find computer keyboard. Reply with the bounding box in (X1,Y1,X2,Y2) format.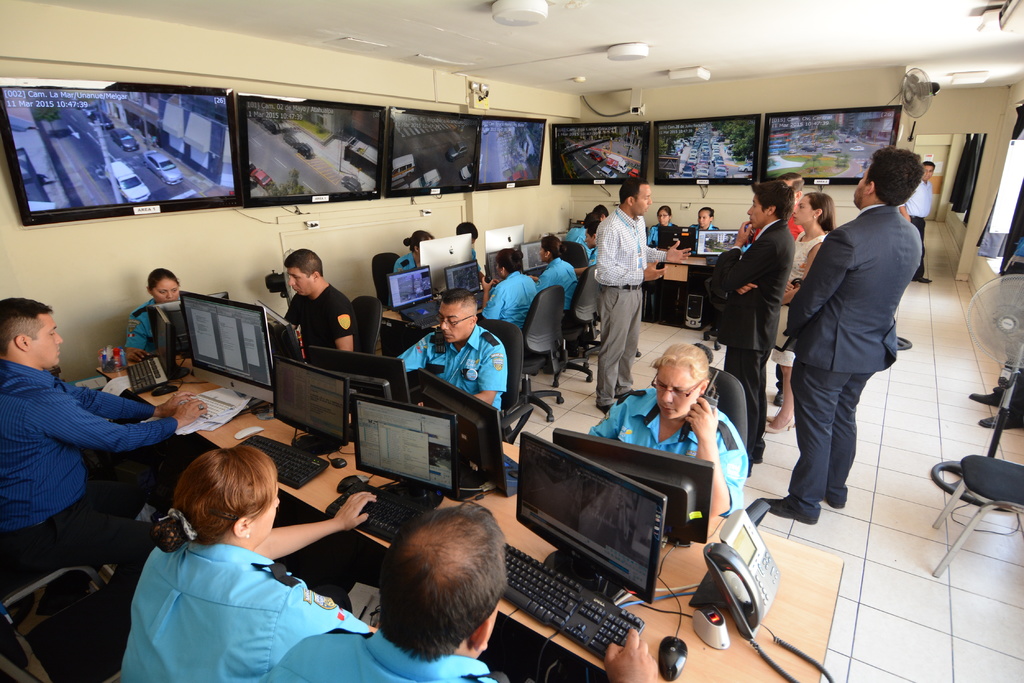
(125,357,173,395).
